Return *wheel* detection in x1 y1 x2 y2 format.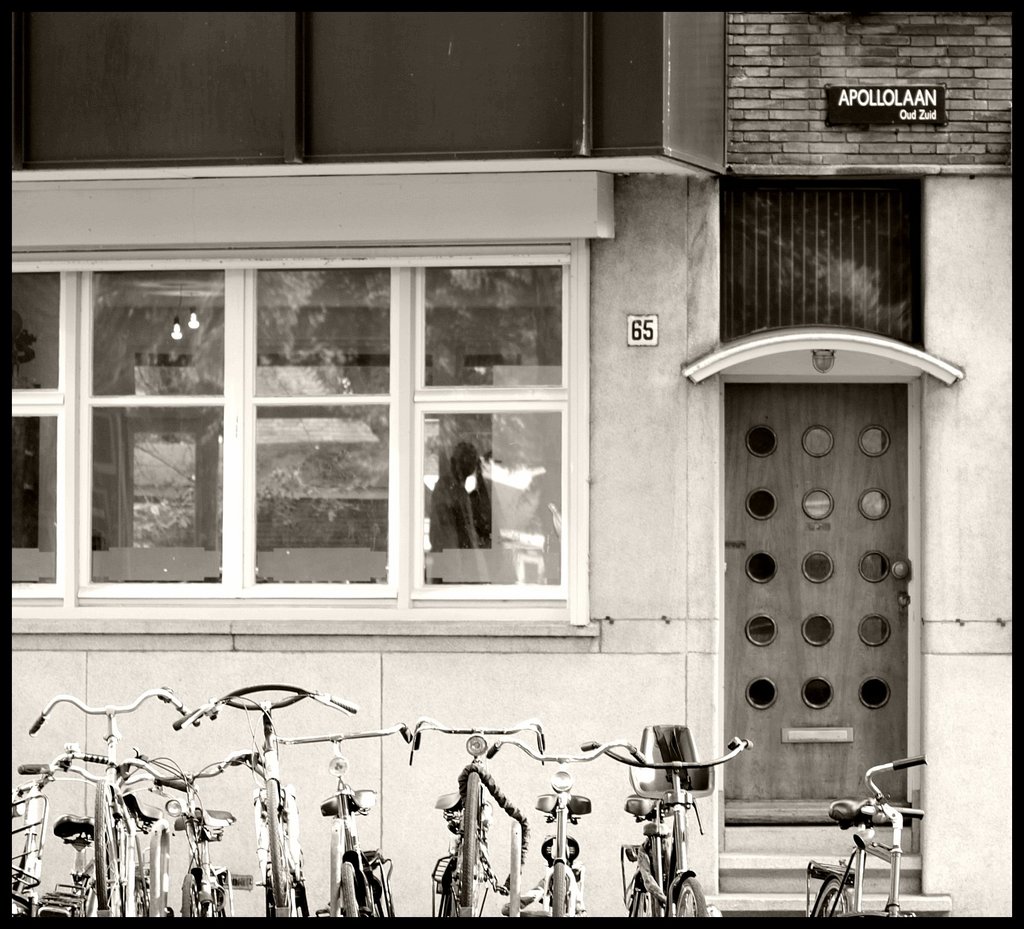
545 864 565 921.
